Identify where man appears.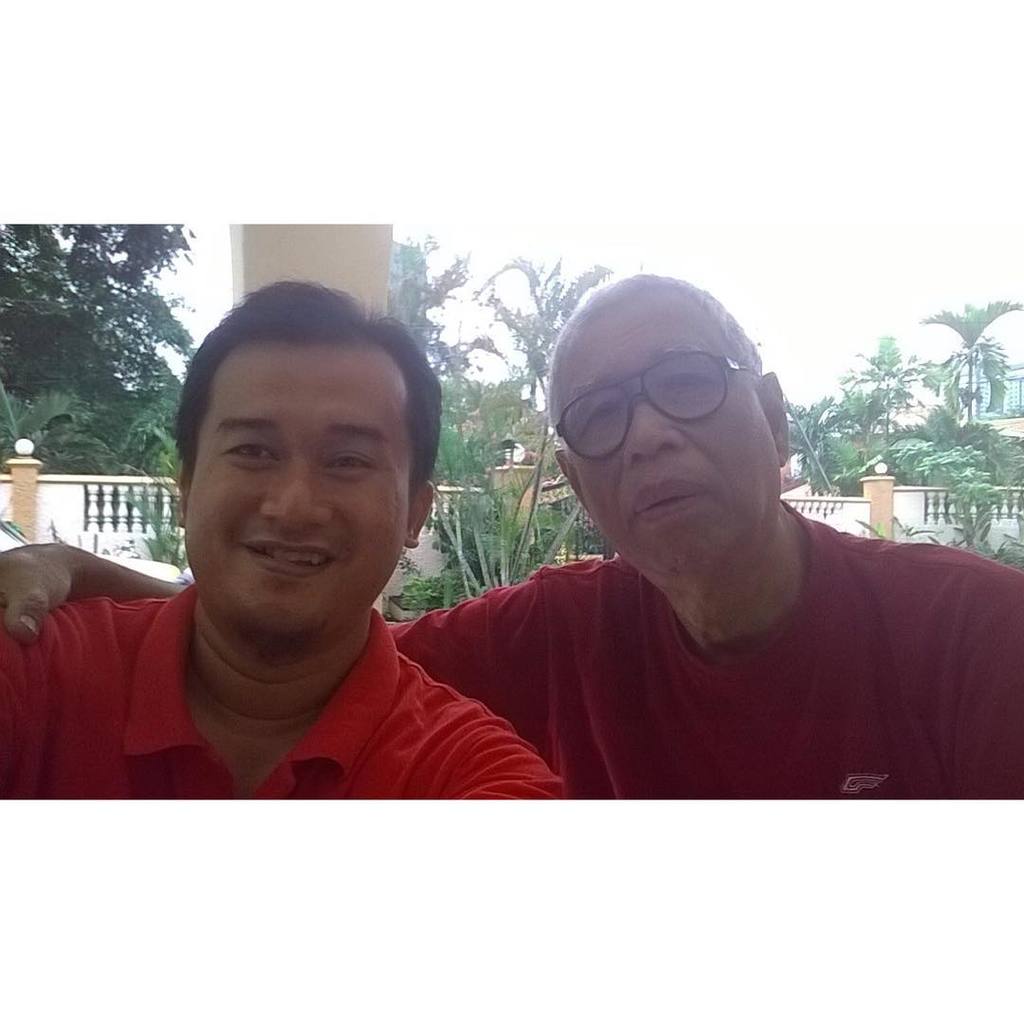
Appears at locate(0, 283, 564, 812).
